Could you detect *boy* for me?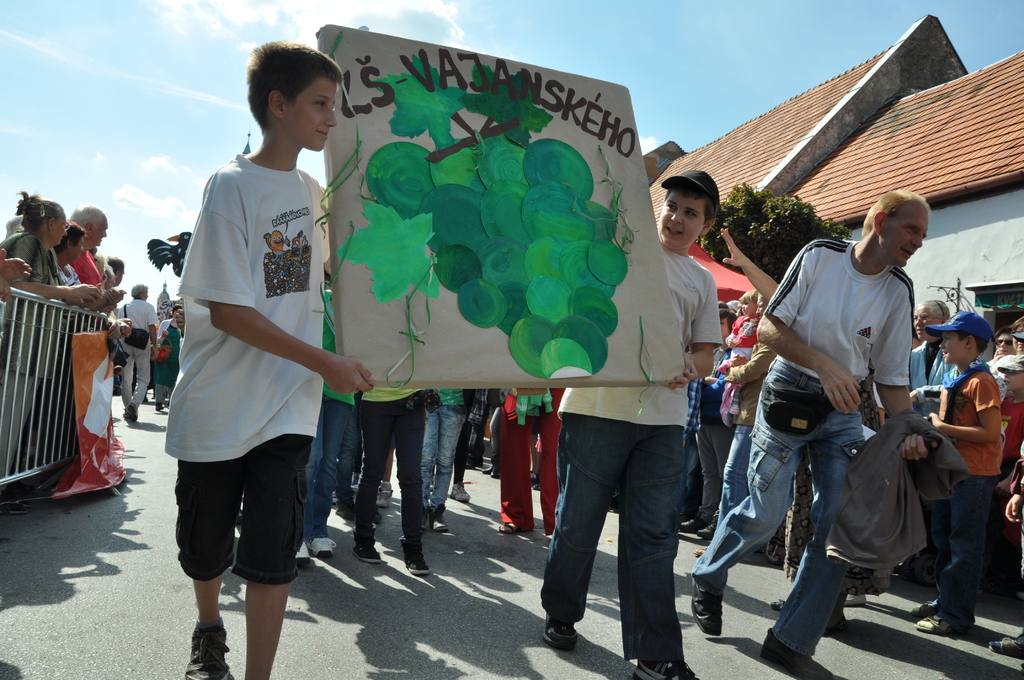
Detection result: rect(131, 90, 365, 676).
